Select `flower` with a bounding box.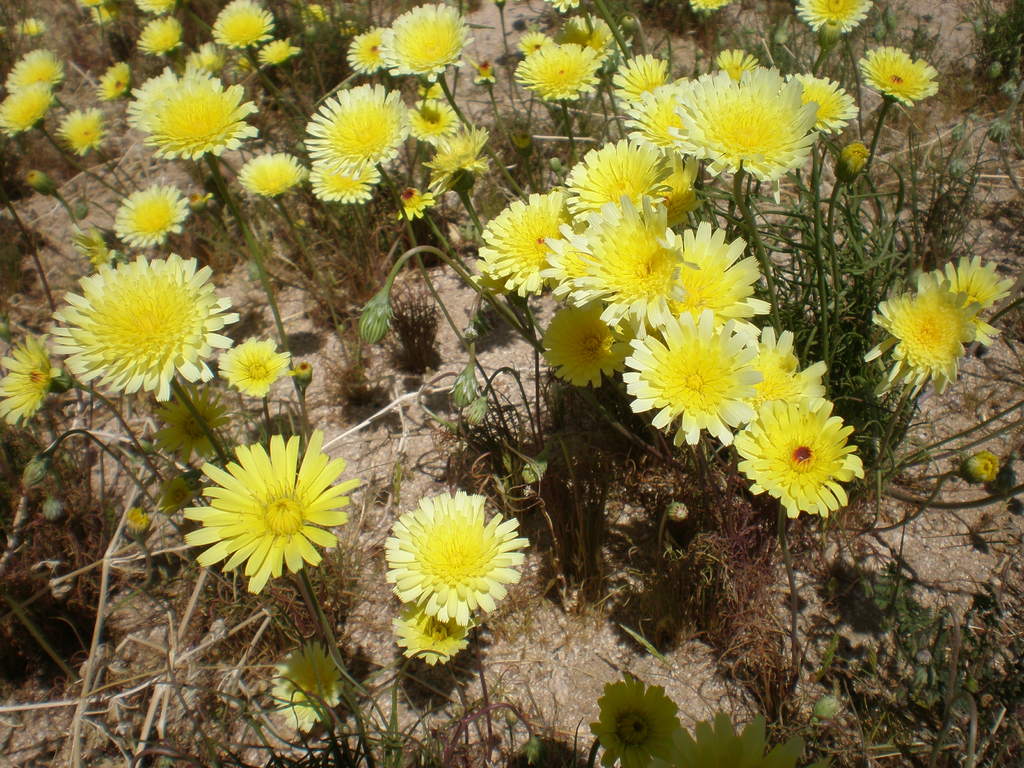
l=1, t=76, r=57, b=143.
